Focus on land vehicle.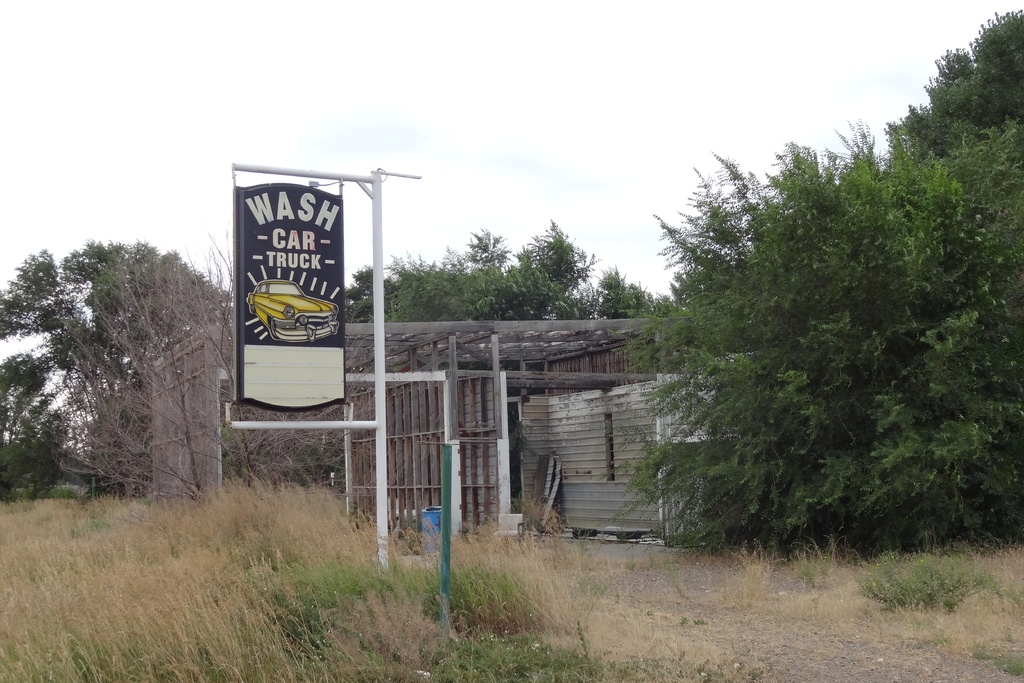
Focused at [243,278,340,344].
